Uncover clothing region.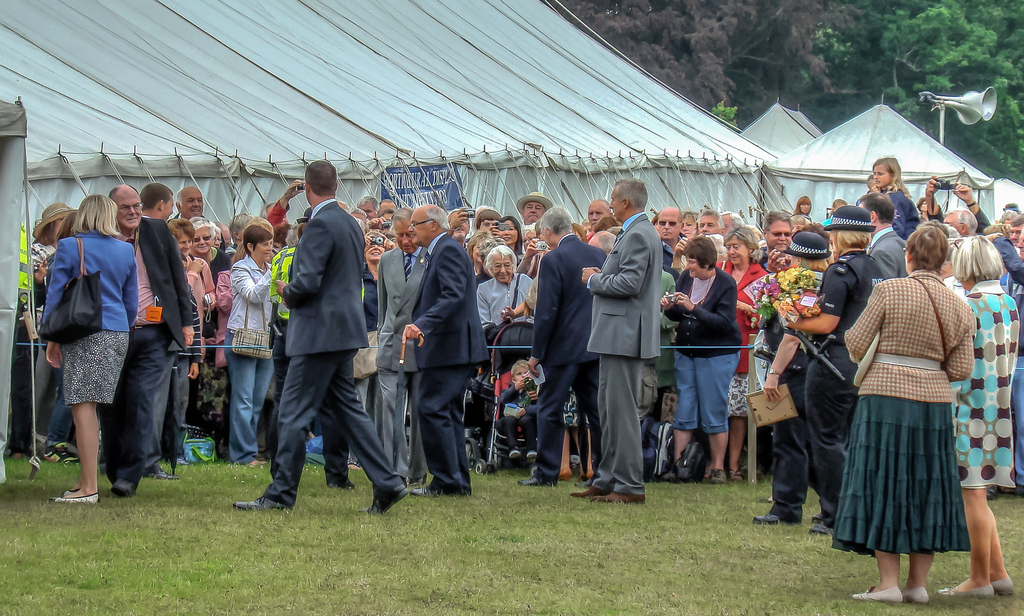
Uncovered: bbox=(661, 264, 744, 435).
